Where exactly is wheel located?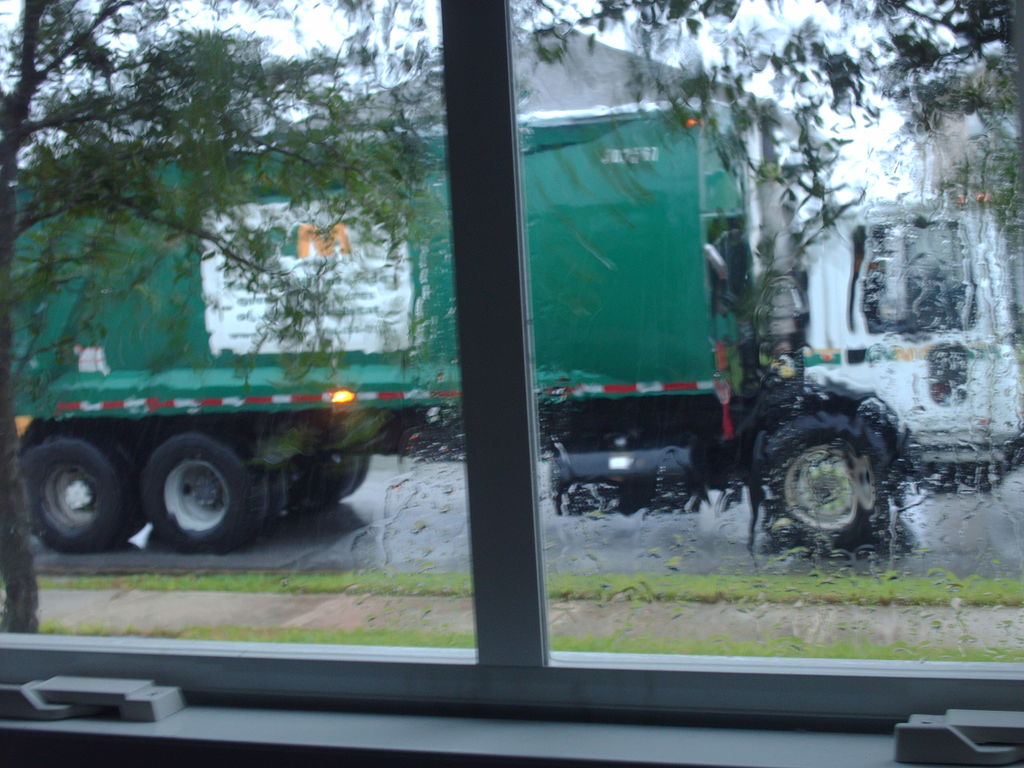
Its bounding box is <box>290,452,357,515</box>.
